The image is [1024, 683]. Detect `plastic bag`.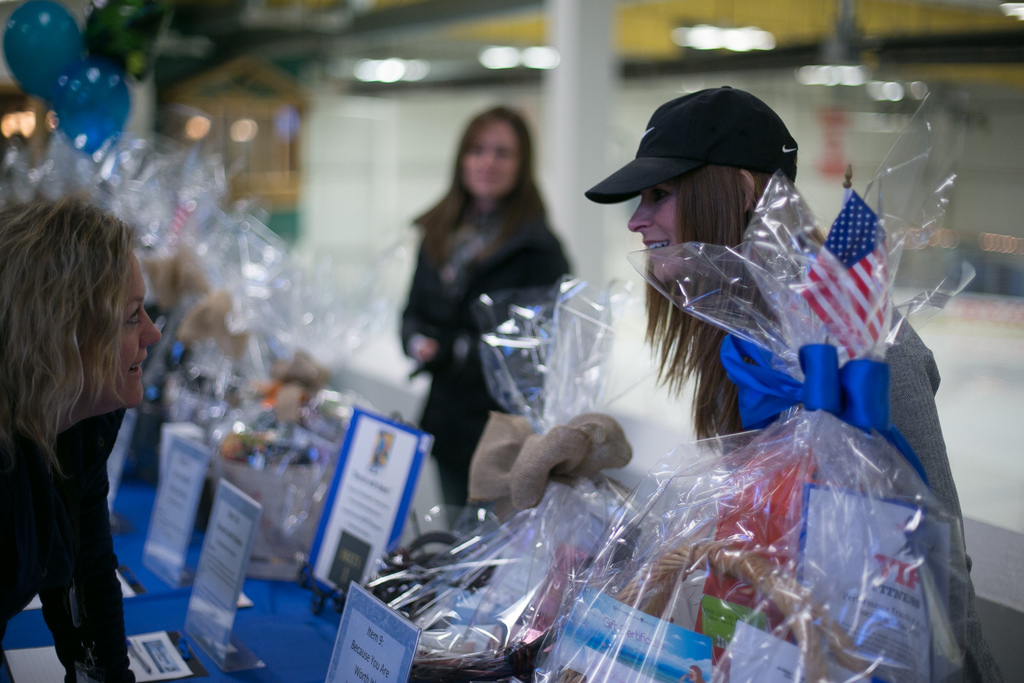
Detection: detection(532, 98, 977, 682).
